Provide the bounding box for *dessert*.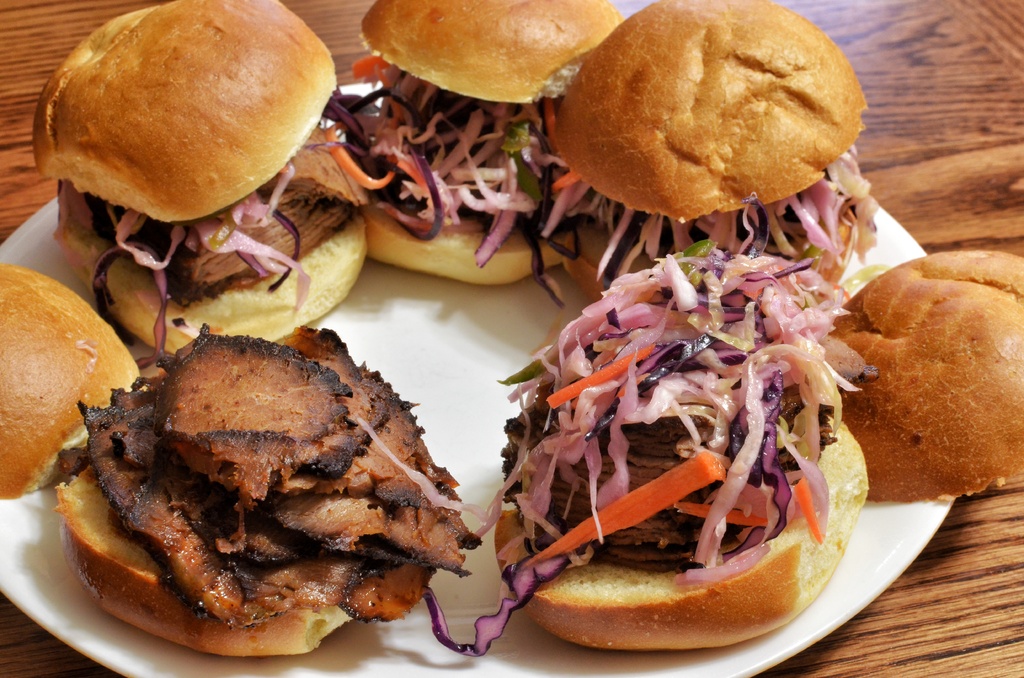
BBox(0, 262, 140, 502).
